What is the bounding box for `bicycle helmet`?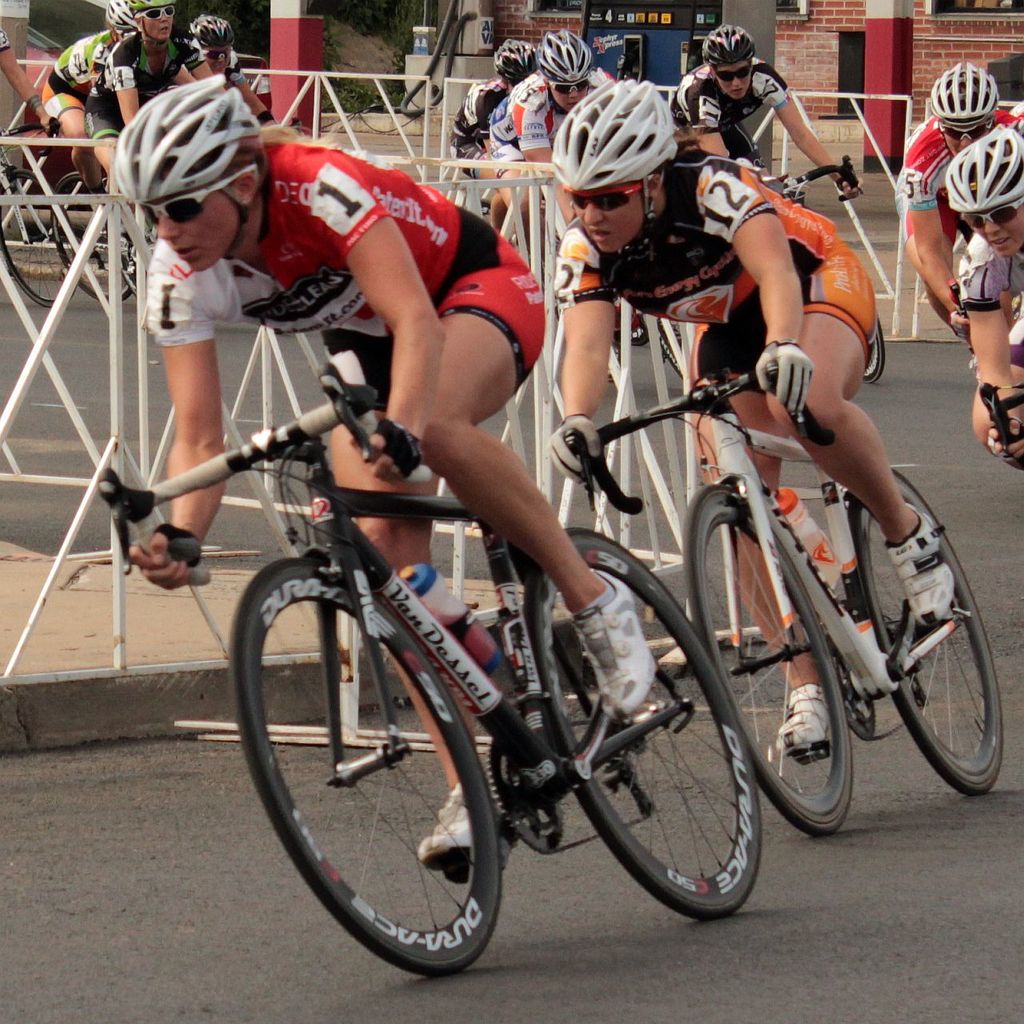
bbox=(533, 30, 592, 78).
